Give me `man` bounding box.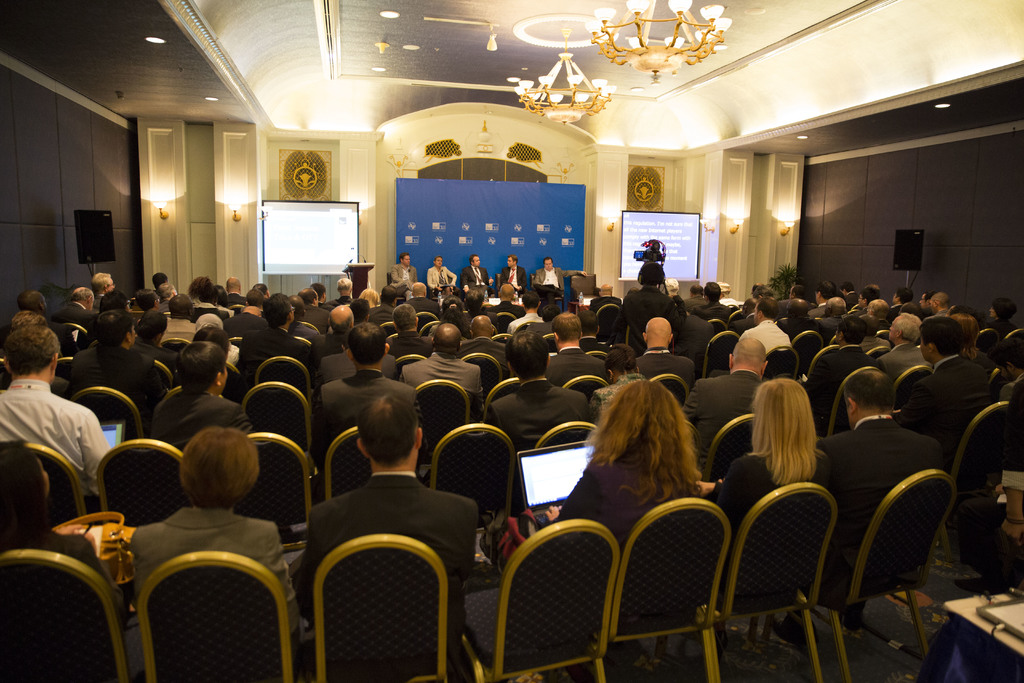
(left=149, top=347, right=252, bottom=434).
